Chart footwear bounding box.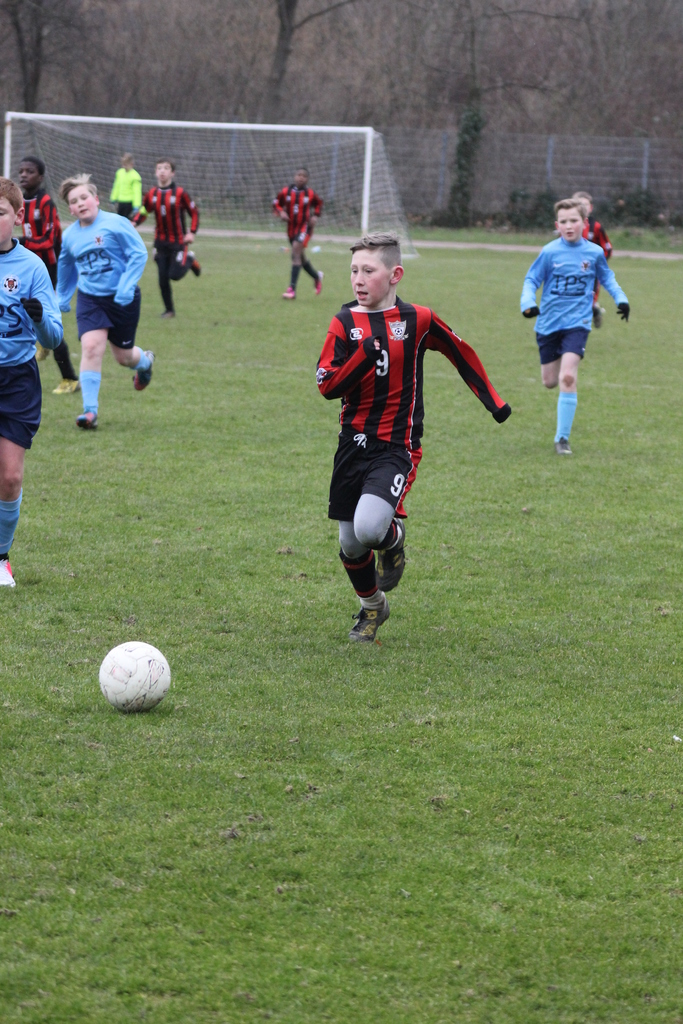
Charted: [x1=561, y1=438, x2=570, y2=452].
